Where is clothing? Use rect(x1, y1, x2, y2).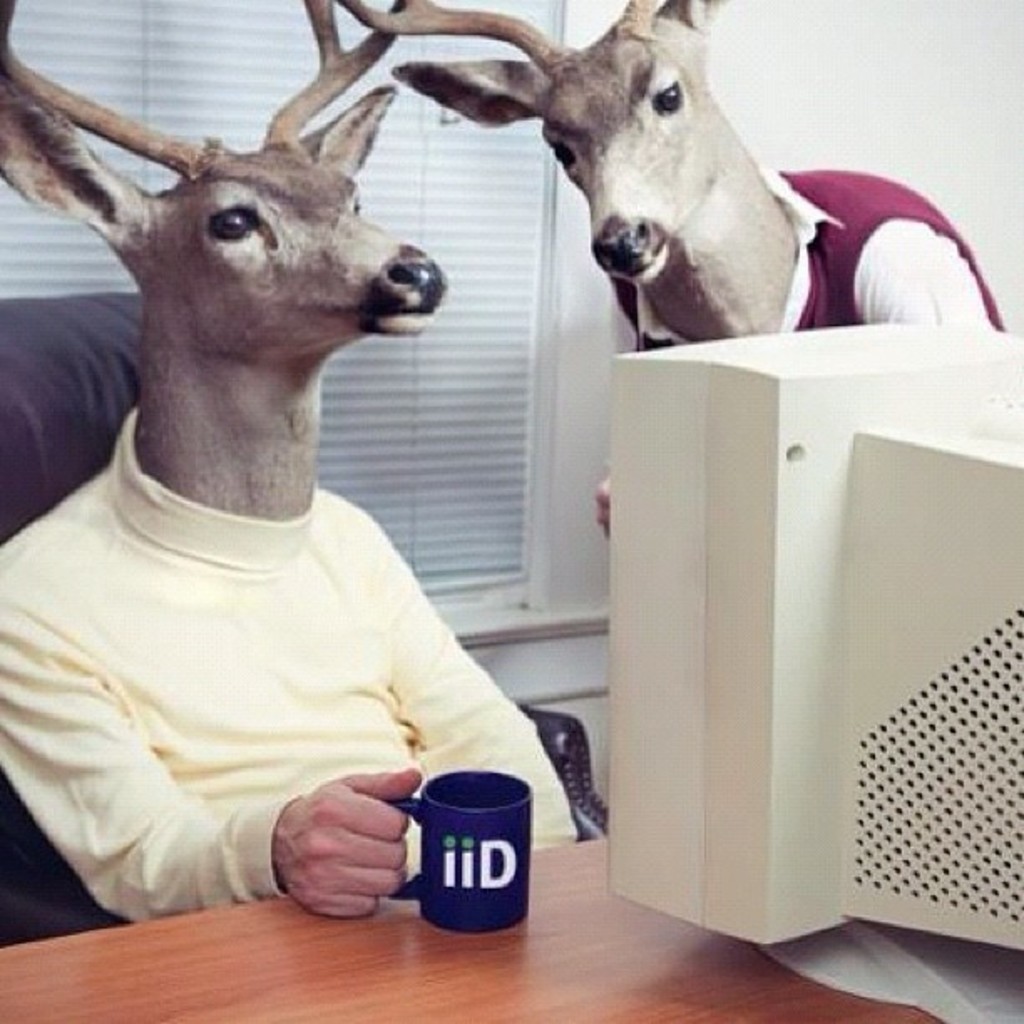
rect(611, 171, 1001, 356).
